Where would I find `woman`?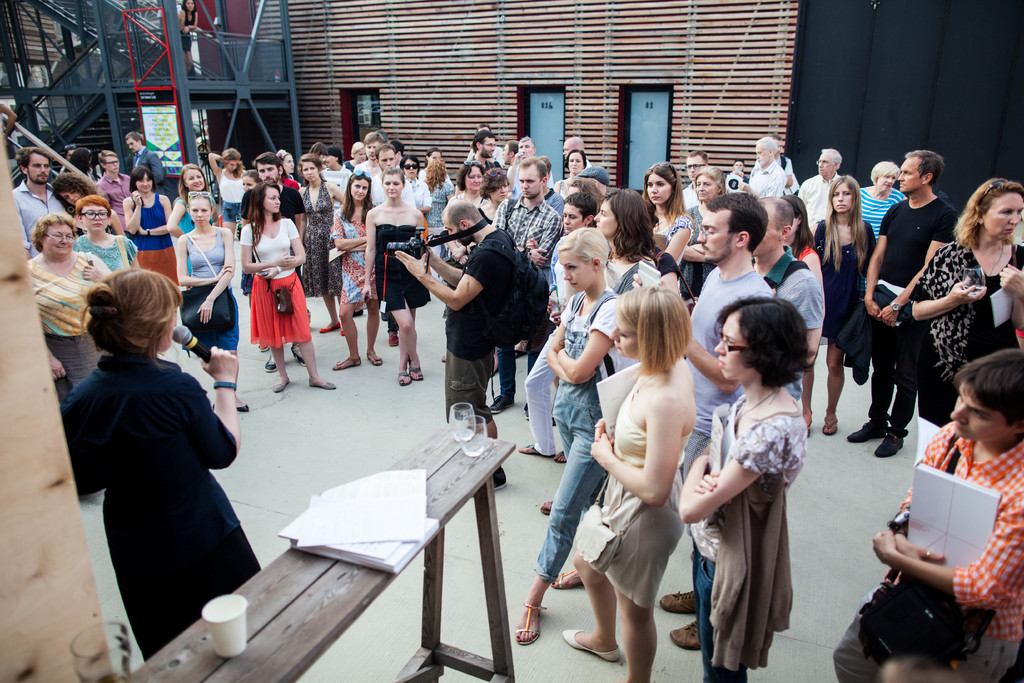
At (left=122, top=161, right=180, bottom=294).
